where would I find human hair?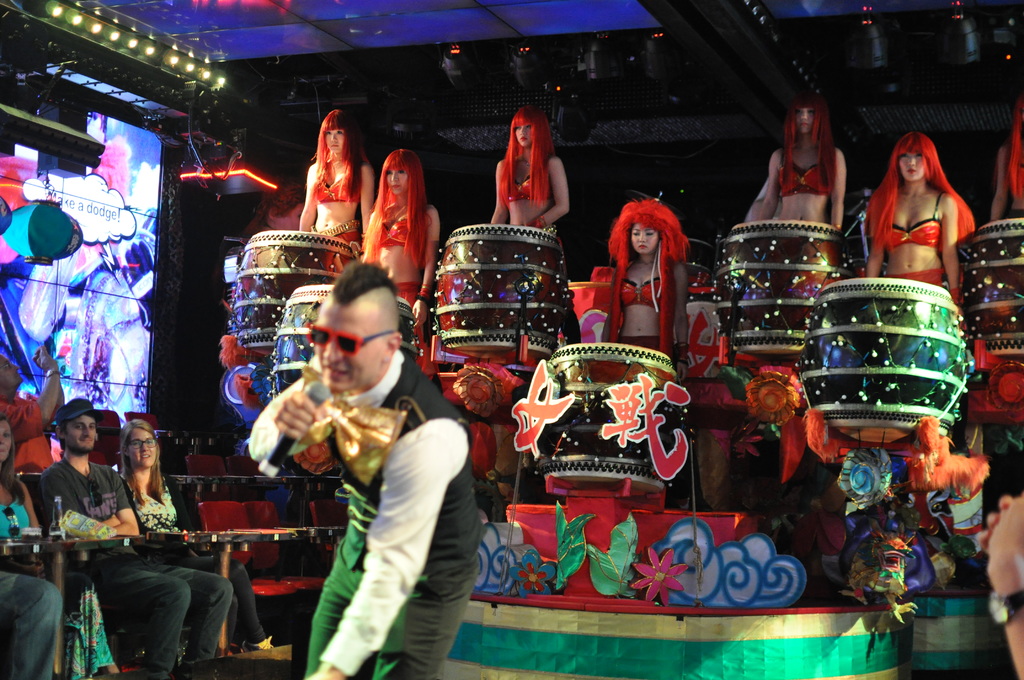
At [left=602, top=191, right=701, bottom=350].
